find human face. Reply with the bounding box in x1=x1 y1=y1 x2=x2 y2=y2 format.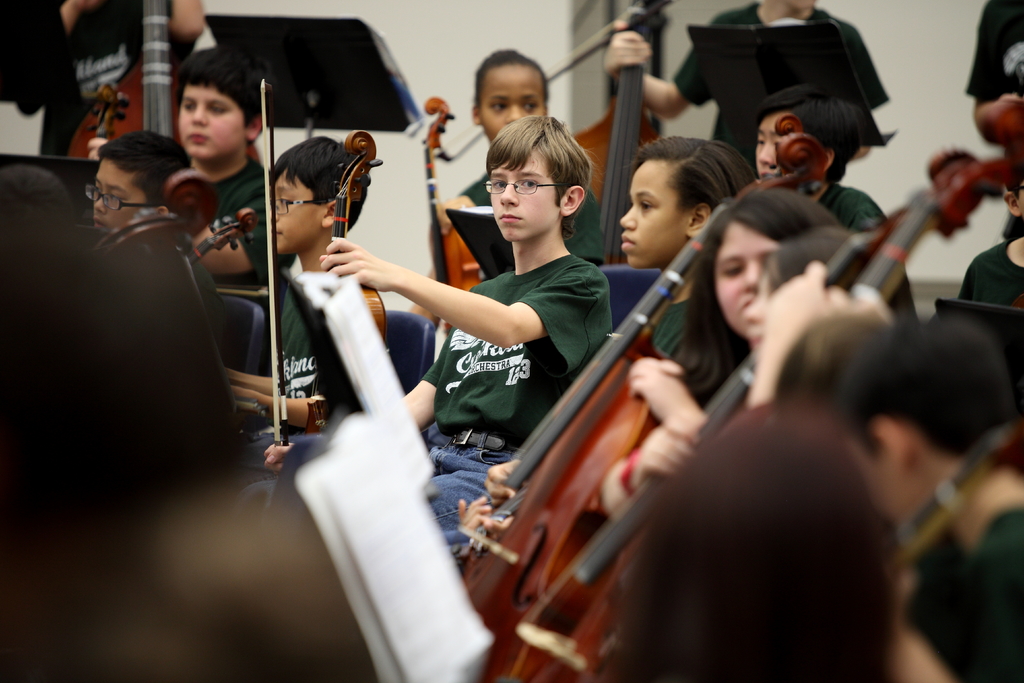
x1=92 y1=161 x2=147 y2=227.
